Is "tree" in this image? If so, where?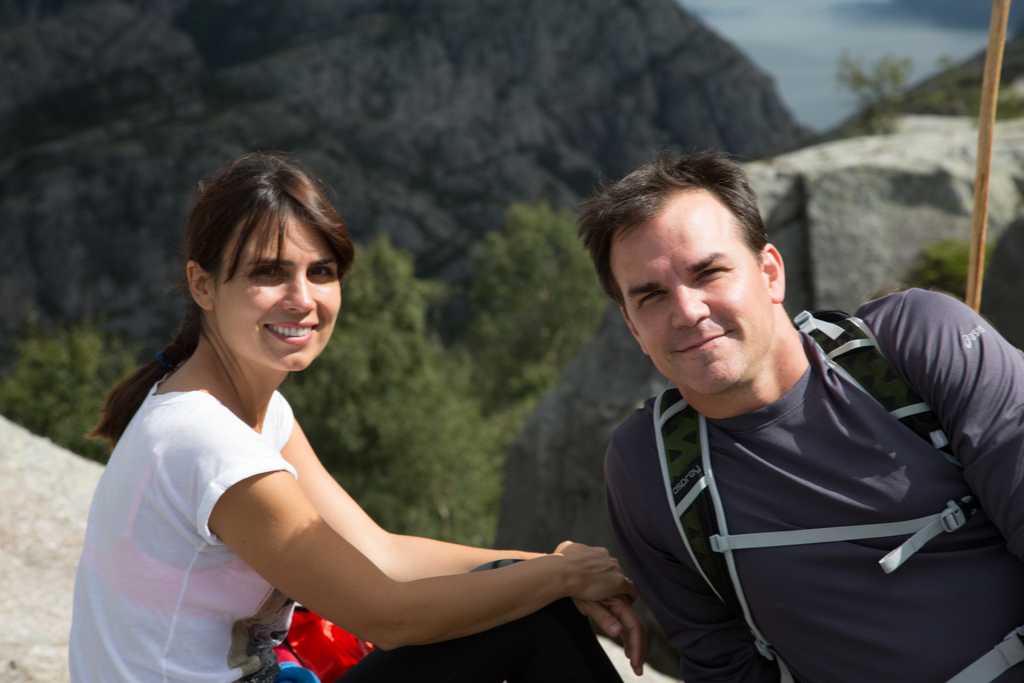
Yes, at box(283, 225, 514, 546).
